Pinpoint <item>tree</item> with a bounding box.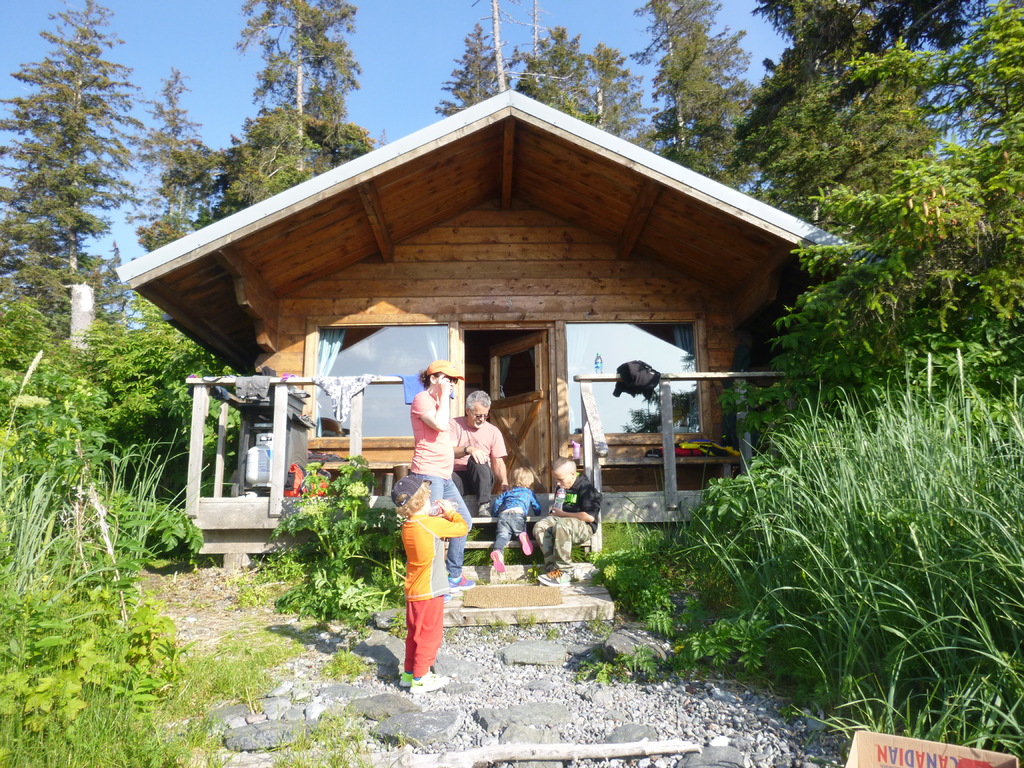
{"left": 0, "top": 0, "right": 167, "bottom": 424}.
